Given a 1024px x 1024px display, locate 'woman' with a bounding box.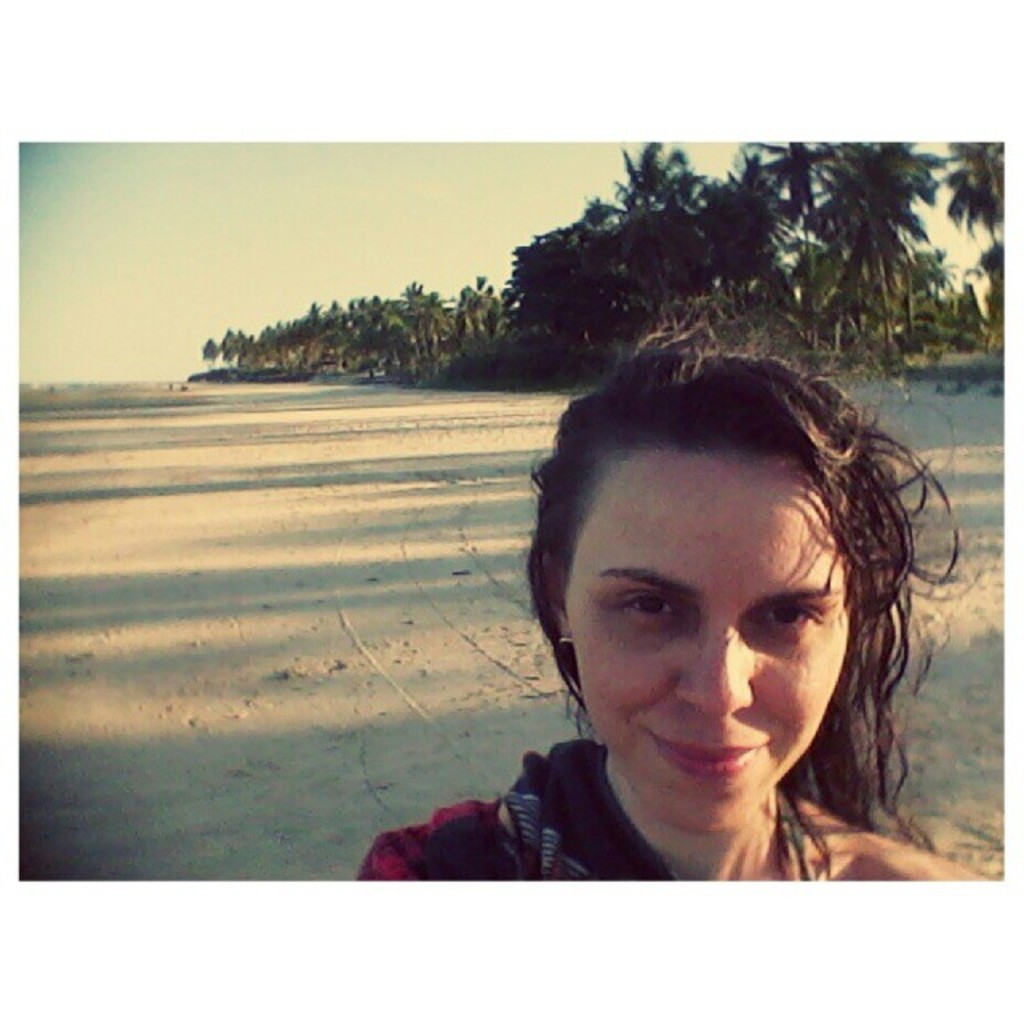
Located: 318,310,994,922.
